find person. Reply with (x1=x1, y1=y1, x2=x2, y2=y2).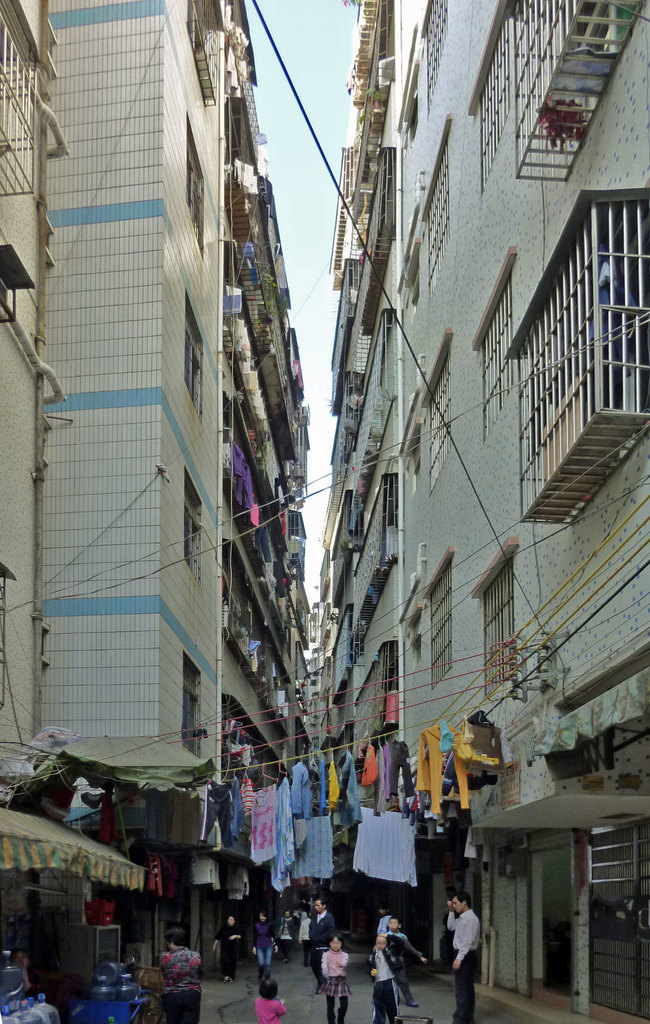
(x1=385, y1=916, x2=427, y2=1005).
